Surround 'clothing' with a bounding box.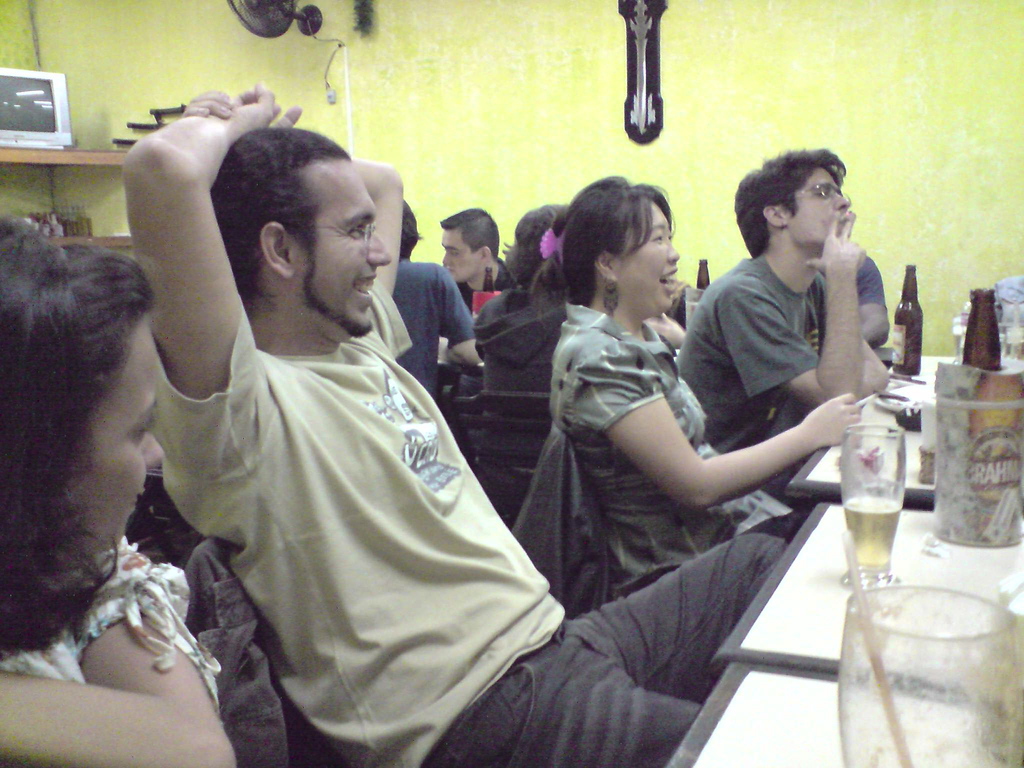
BBox(819, 241, 888, 396).
